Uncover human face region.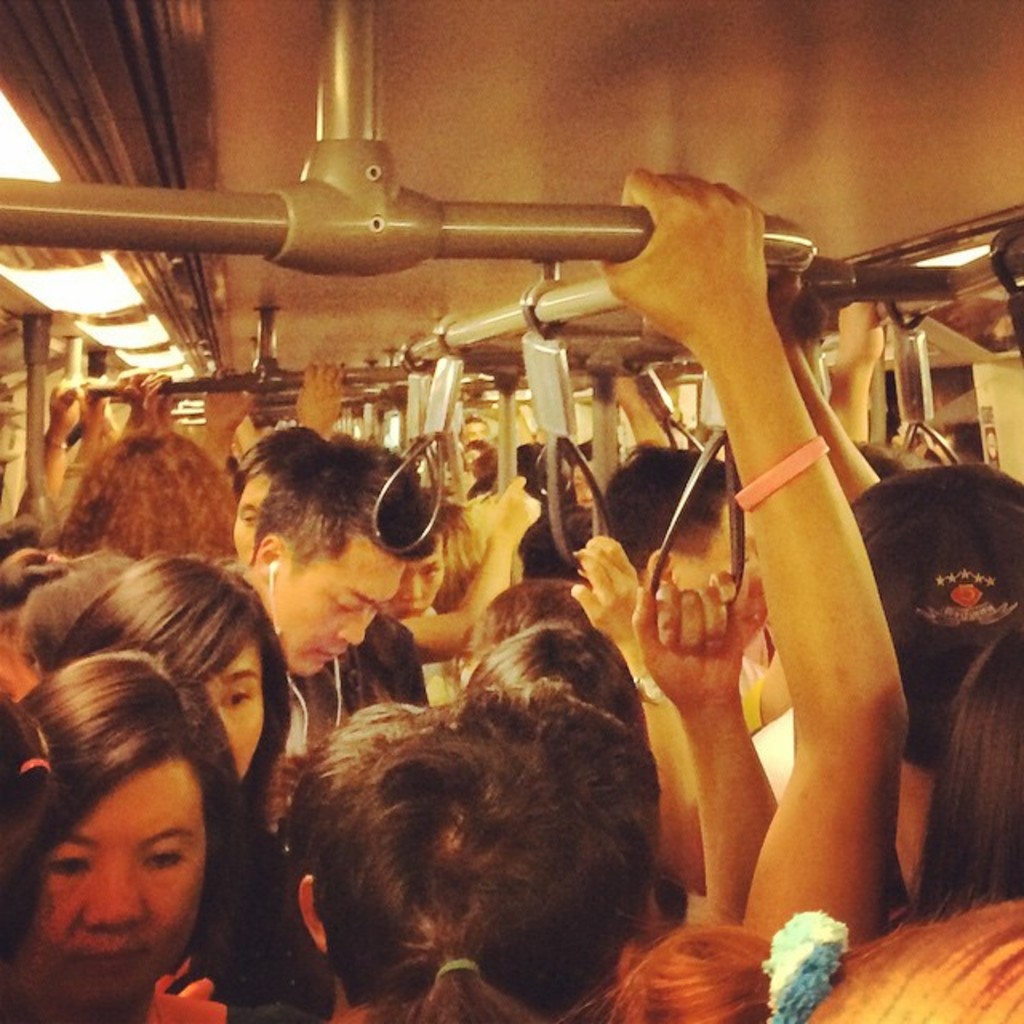
Uncovered: <box>230,469,272,566</box>.
